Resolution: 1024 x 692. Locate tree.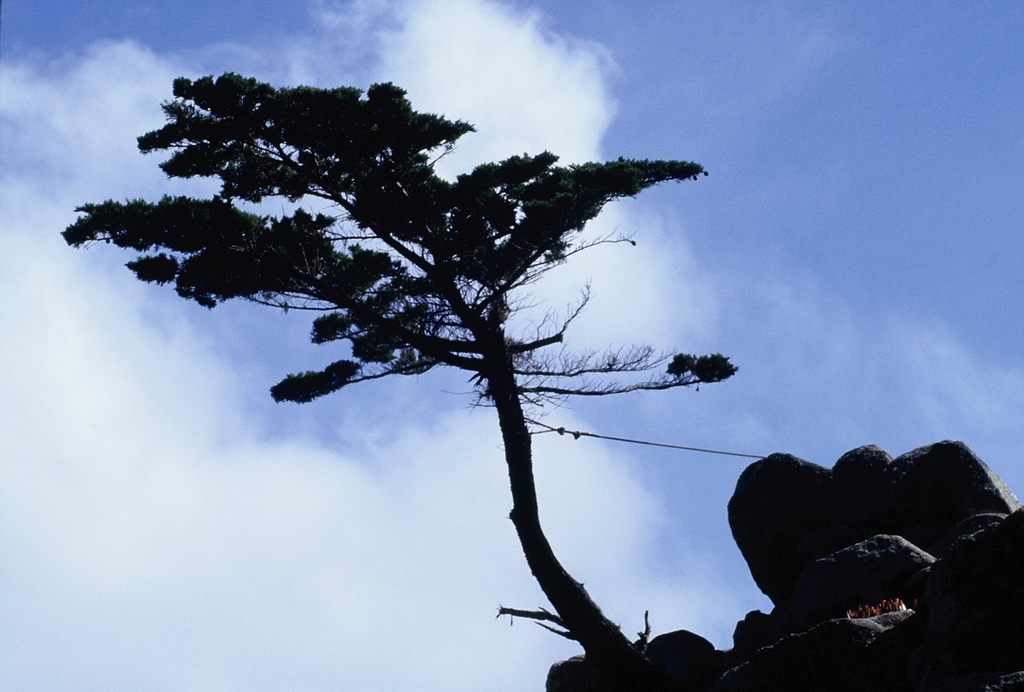
60,77,737,670.
